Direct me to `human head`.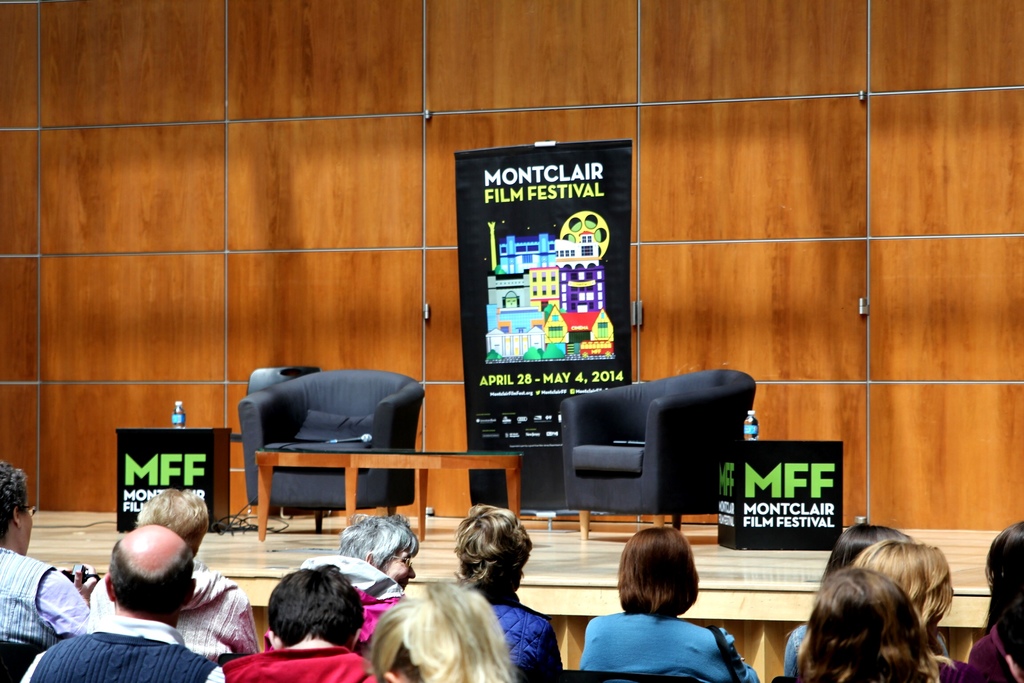
Direction: pyautogui.locateOnScreen(105, 534, 189, 617).
